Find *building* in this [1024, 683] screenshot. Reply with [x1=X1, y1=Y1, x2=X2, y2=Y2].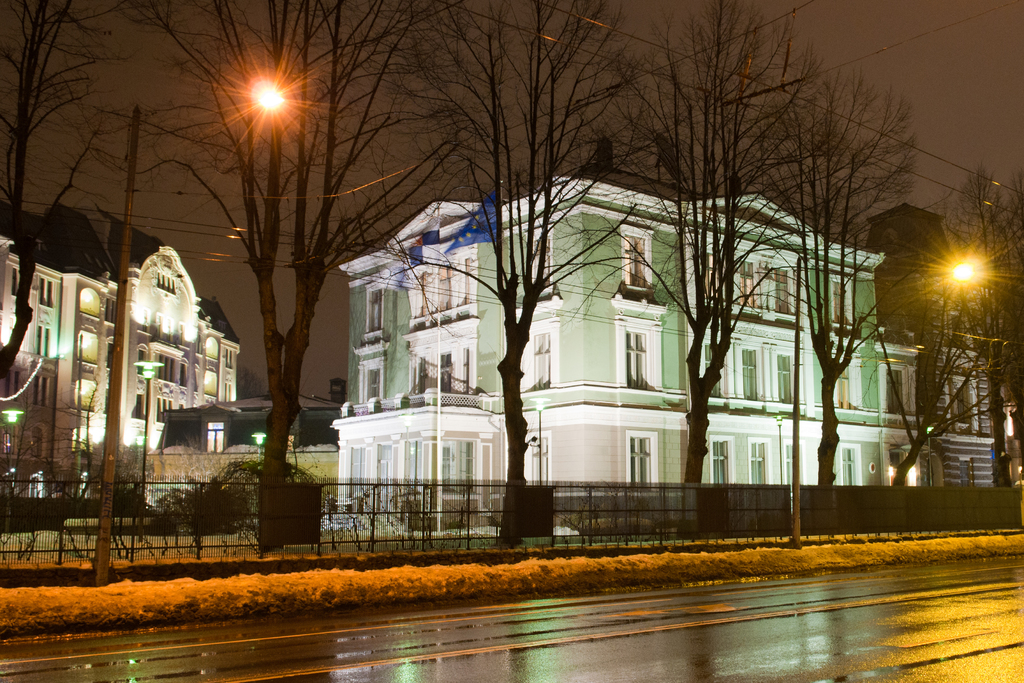
[x1=918, y1=317, x2=1015, y2=477].
